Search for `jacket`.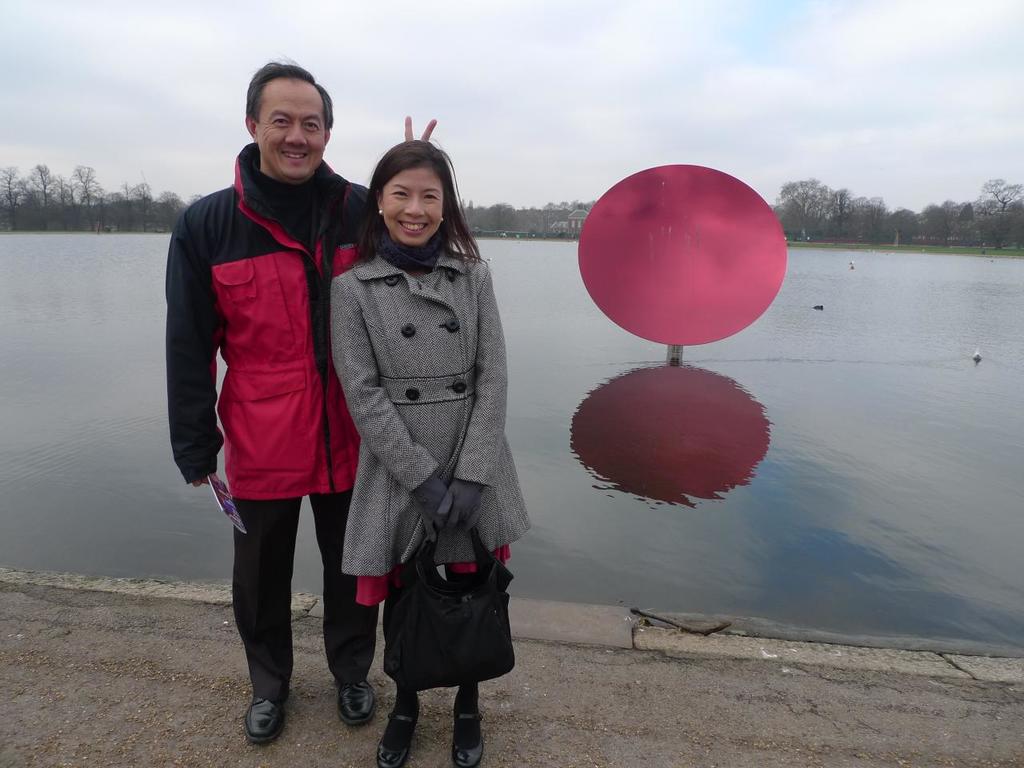
Found at box(171, 102, 342, 482).
